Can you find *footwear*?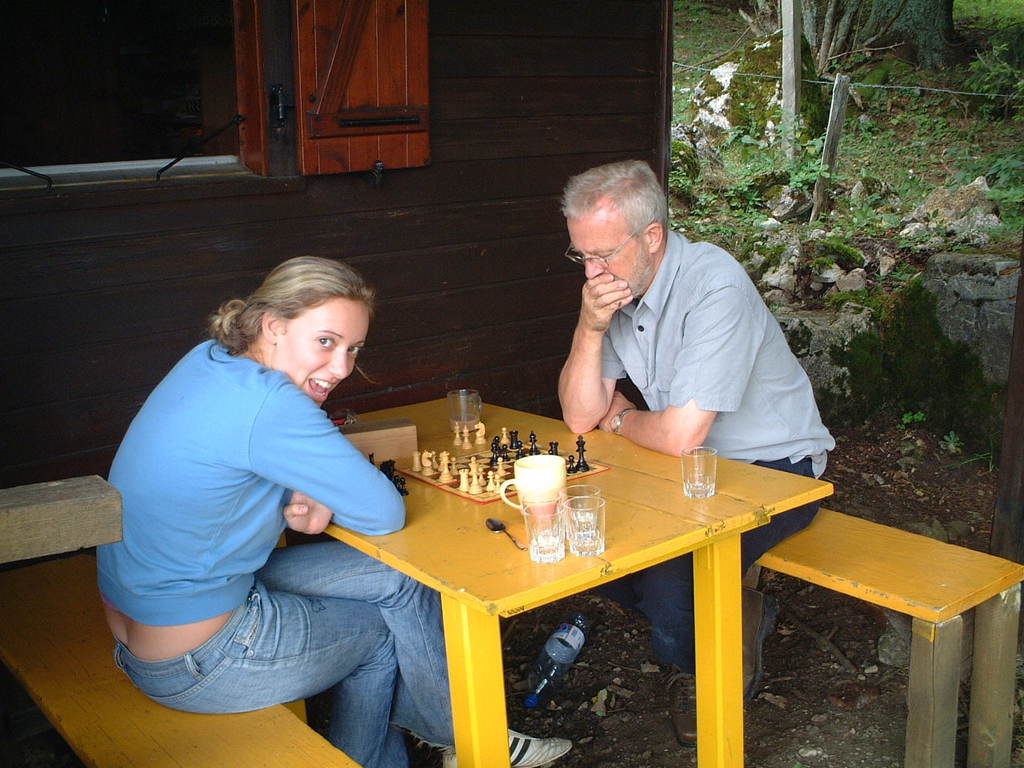
Yes, bounding box: 743 586 781 698.
